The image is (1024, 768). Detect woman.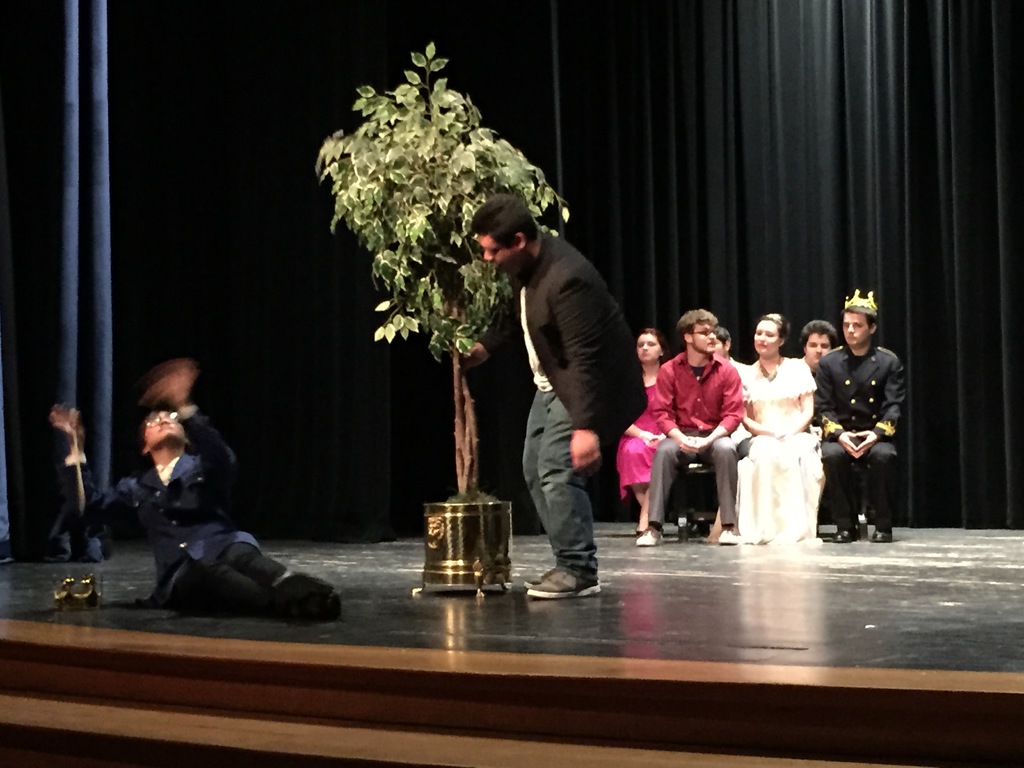
Detection: bbox=(744, 340, 835, 552).
